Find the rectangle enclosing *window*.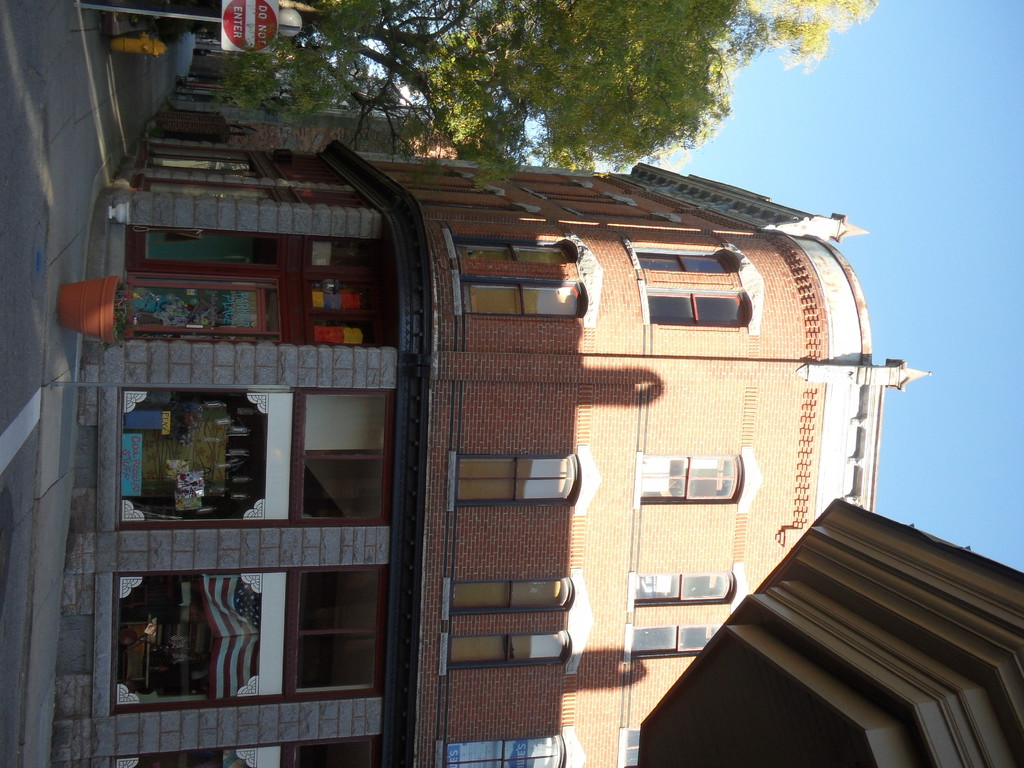
(left=456, top=456, right=578, bottom=505).
